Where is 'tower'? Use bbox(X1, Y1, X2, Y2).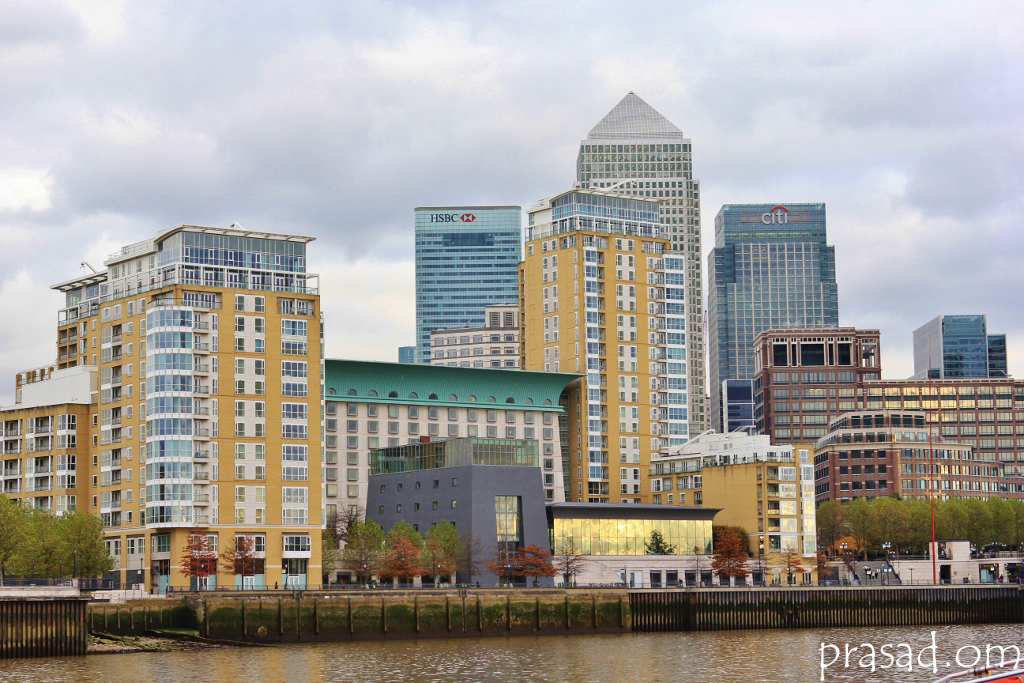
bbox(918, 323, 1000, 375).
